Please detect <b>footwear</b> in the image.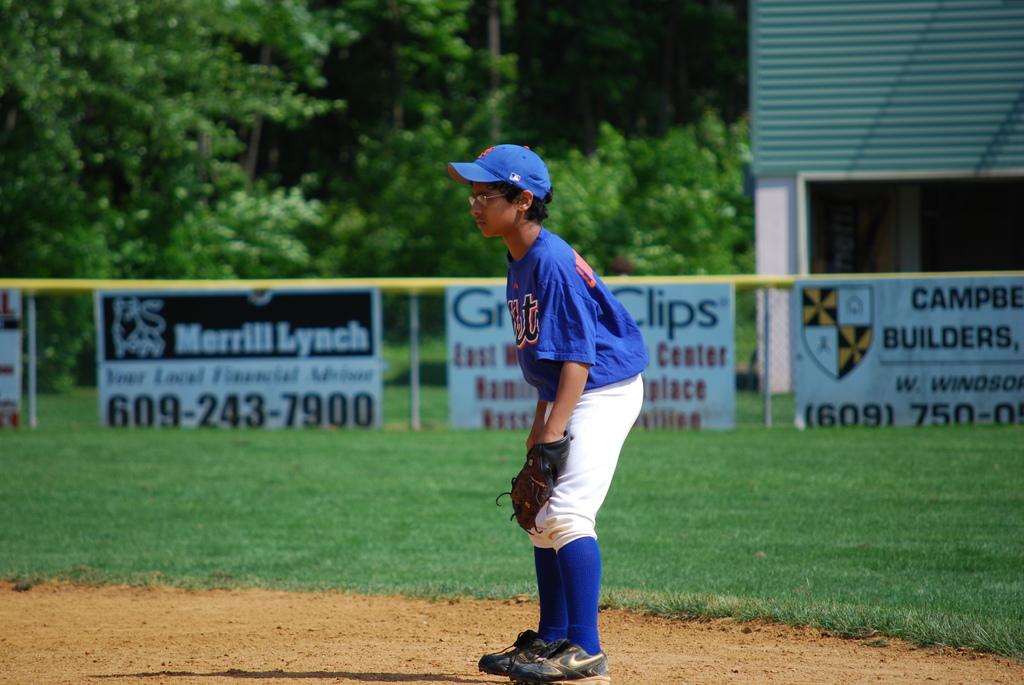
x1=510 y1=637 x2=608 y2=684.
